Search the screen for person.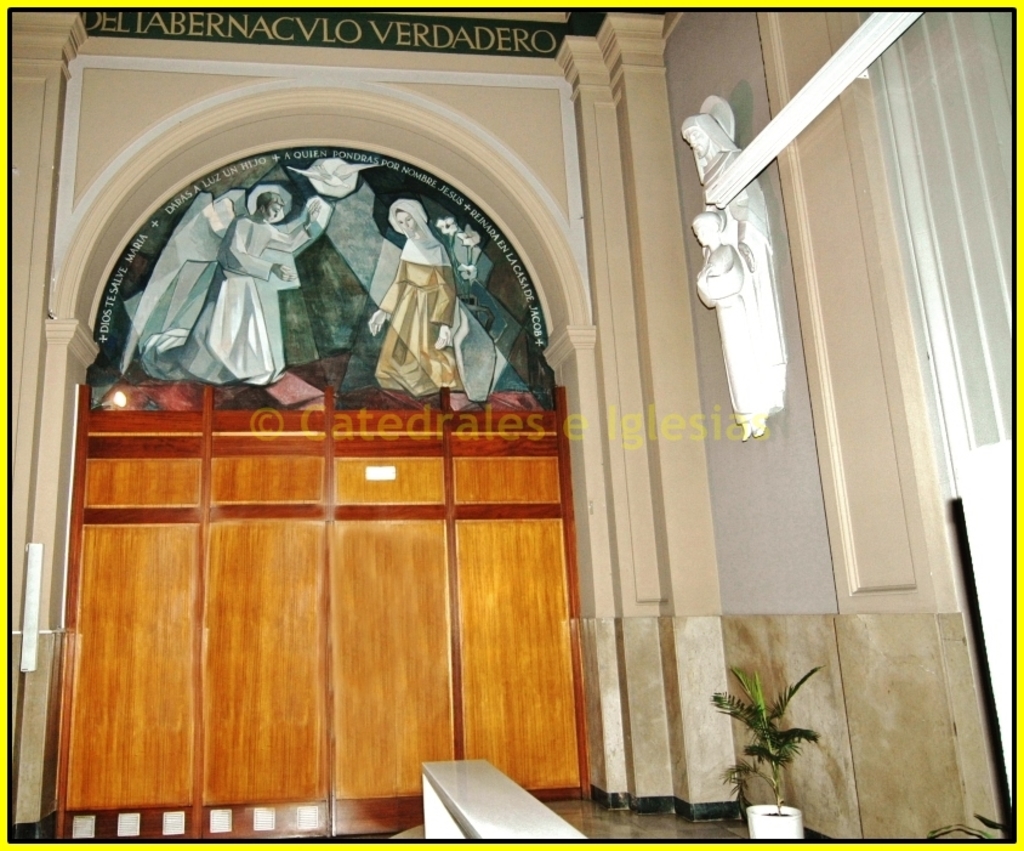
Found at bbox(692, 212, 774, 438).
